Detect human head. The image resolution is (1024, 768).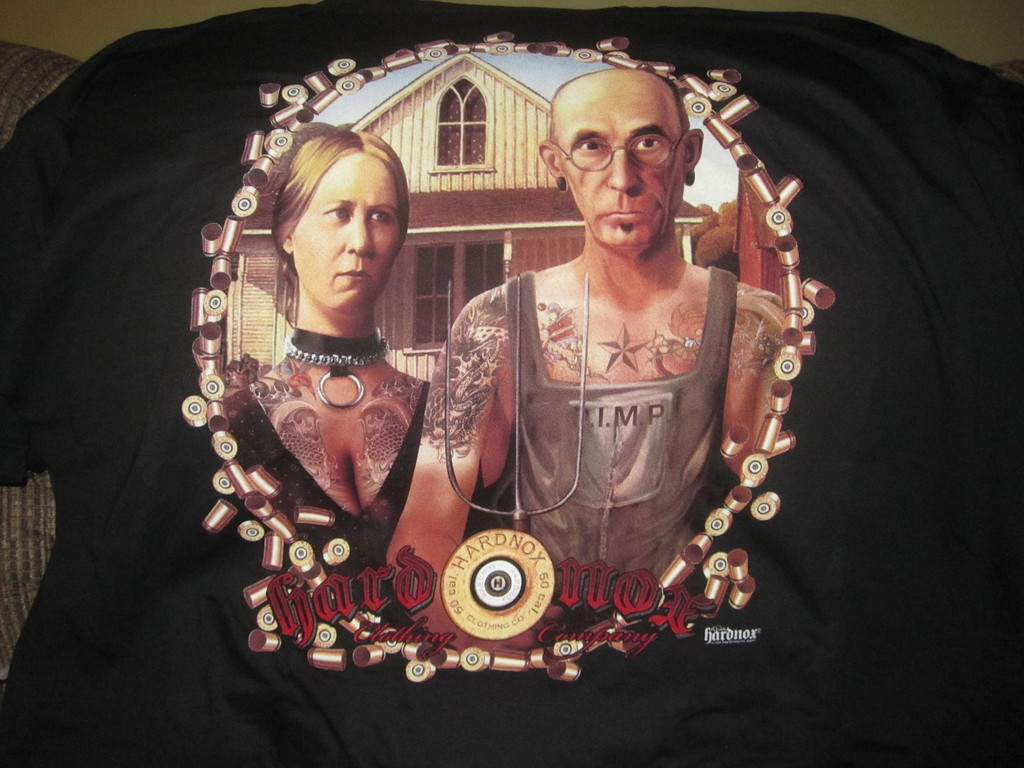
box=[270, 124, 428, 305].
